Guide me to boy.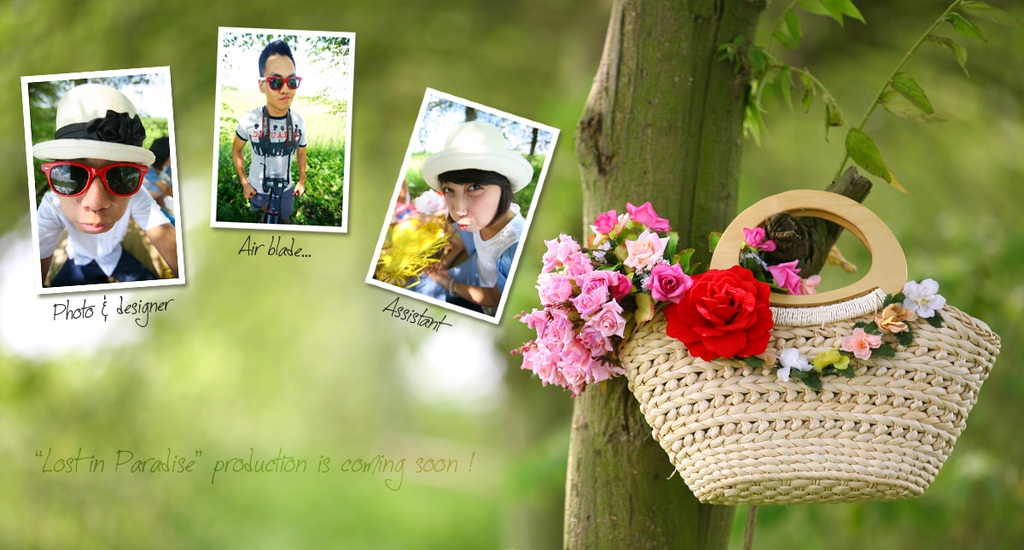
Guidance: left=18, top=106, right=167, bottom=282.
